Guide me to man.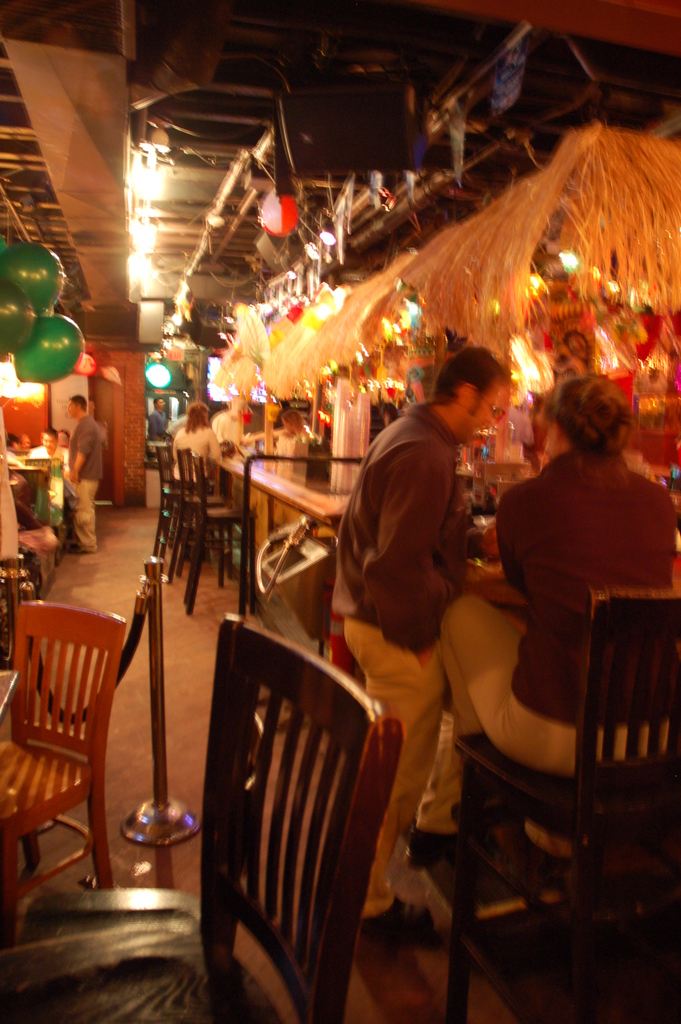
Guidance: left=400, top=347, right=671, bottom=959.
